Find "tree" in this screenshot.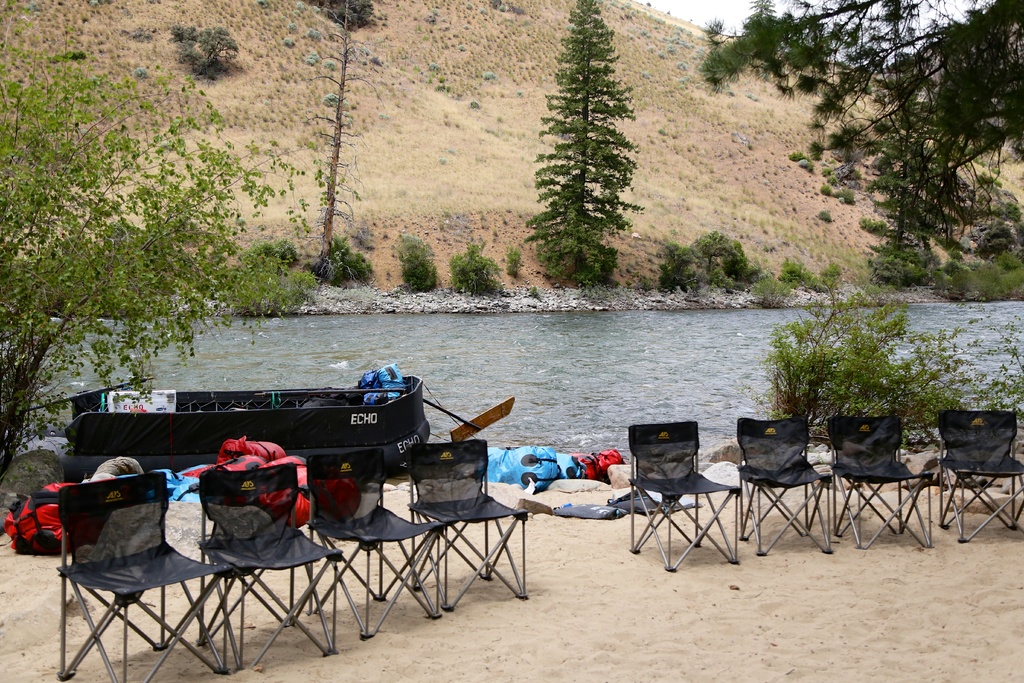
The bounding box for "tree" is bbox=[0, 0, 321, 497].
